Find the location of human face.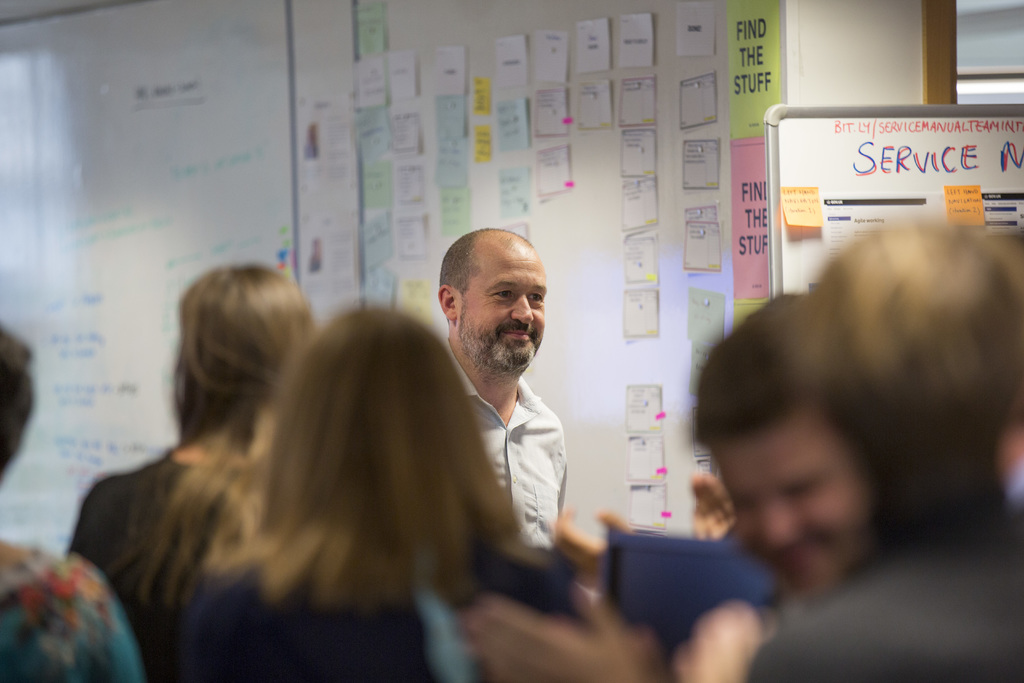
Location: bbox(714, 433, 865, 593).
